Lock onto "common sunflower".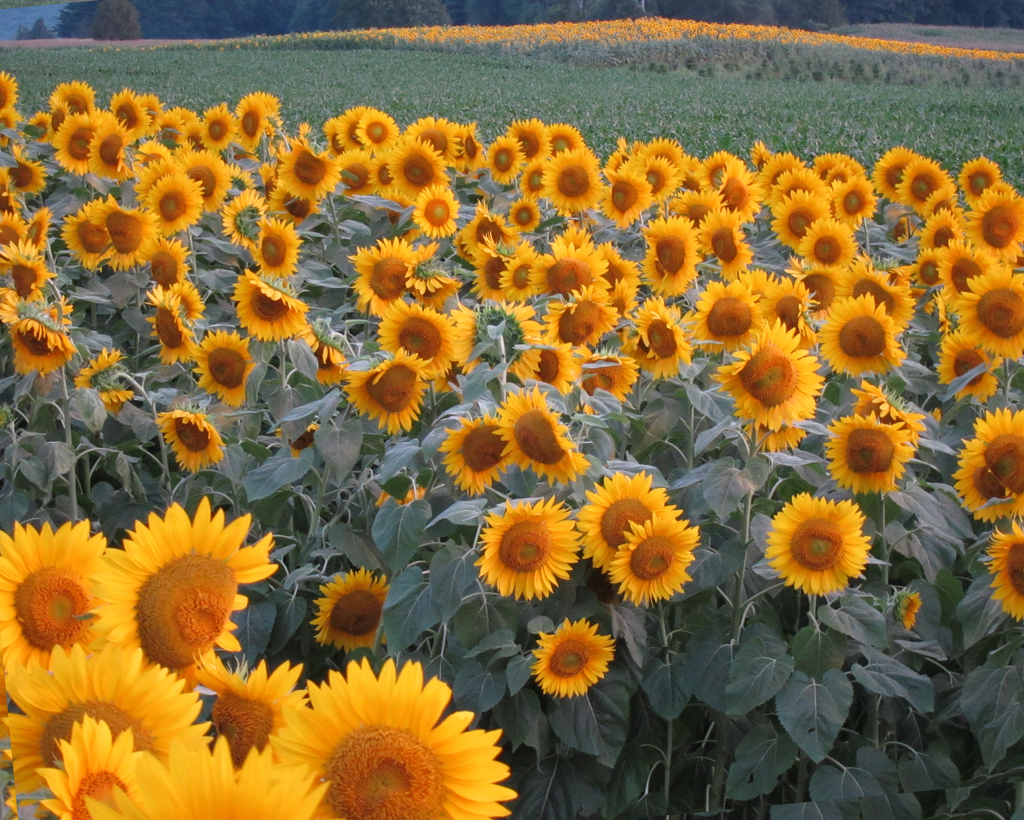
Locked: <bbox>121, 175, 195, 238</bbox>.
